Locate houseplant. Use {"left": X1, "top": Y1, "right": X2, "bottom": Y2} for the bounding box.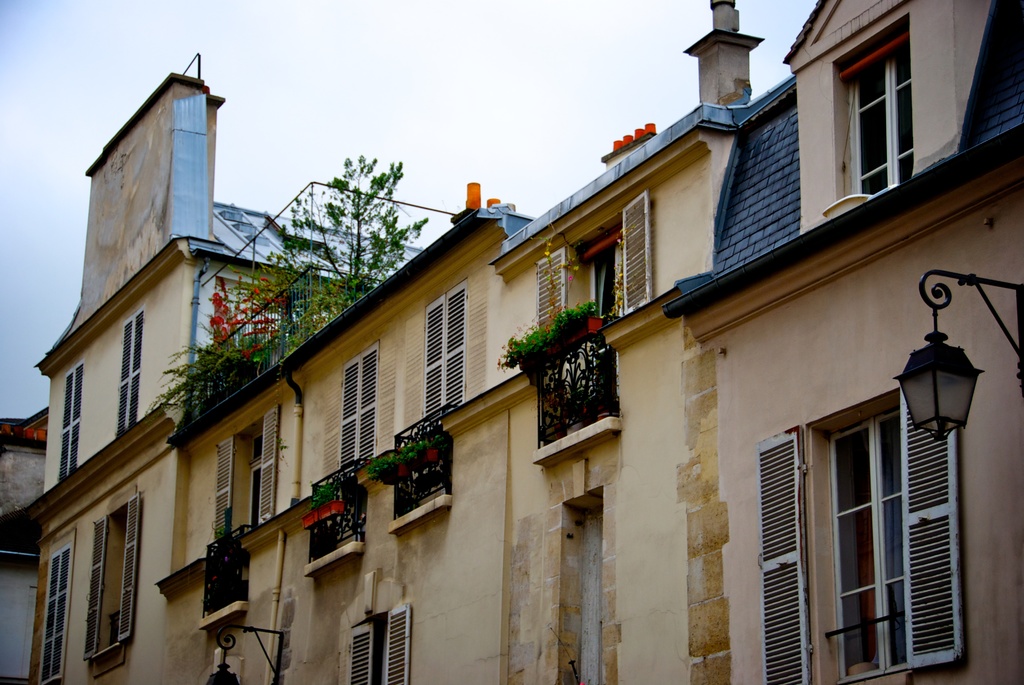
{"left": 295, "top": 480, "right": 351, "bottom": 535}.
